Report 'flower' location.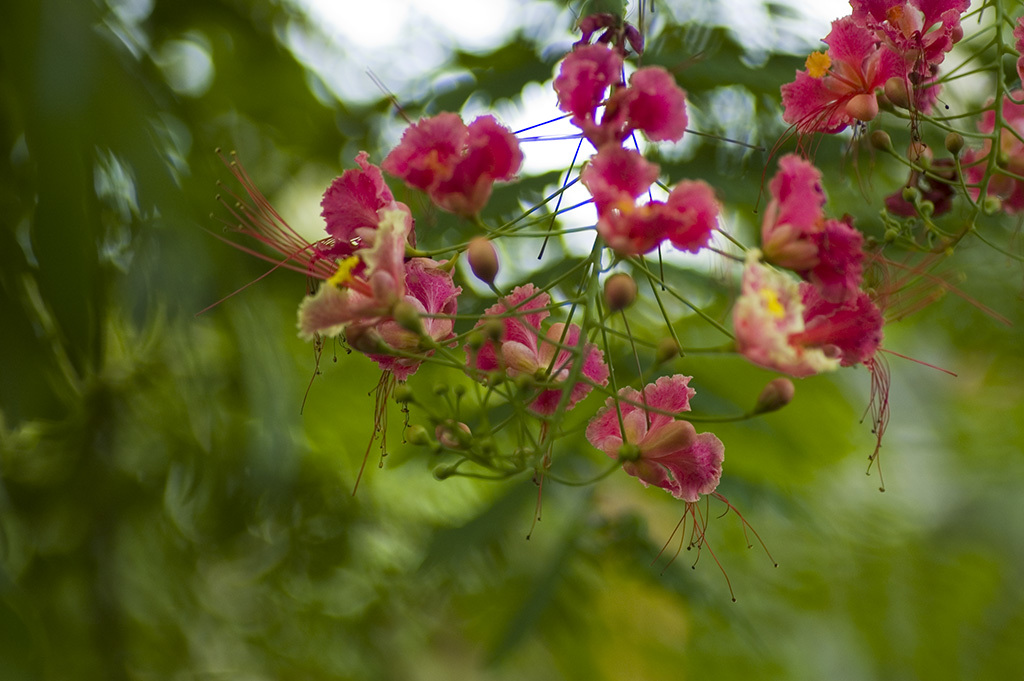
Report: box=[609, 399, 751, 540].
